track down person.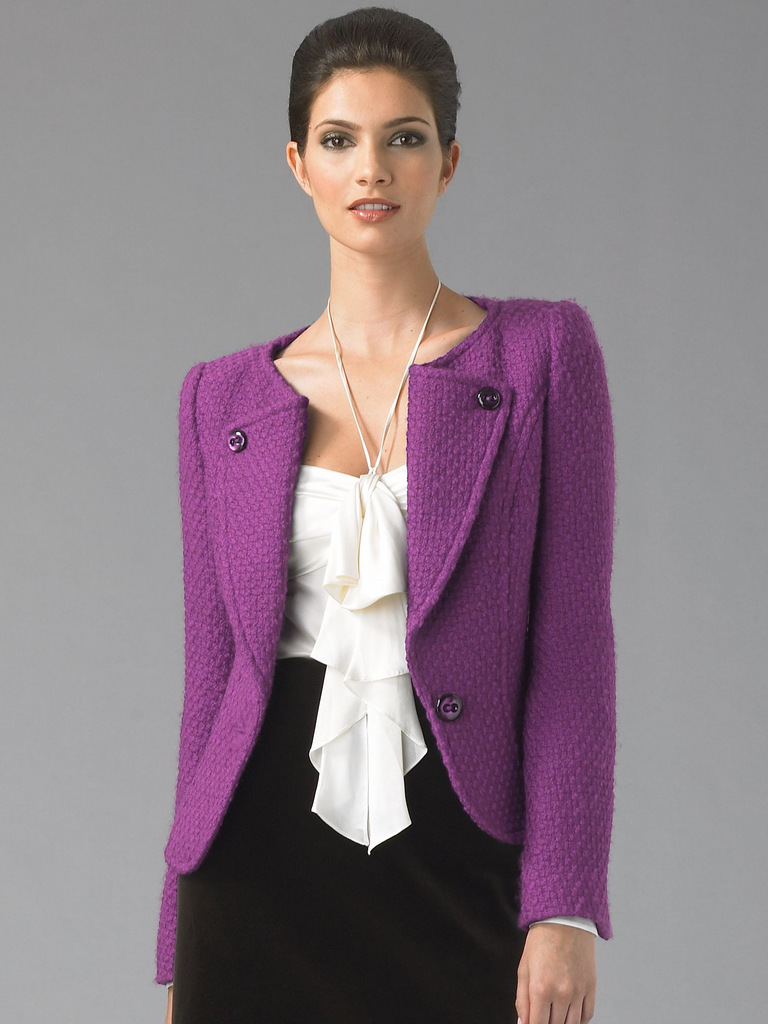
Tracked to {"left": 148, "top": 0, "right": 655, "bottom": 1023}.
